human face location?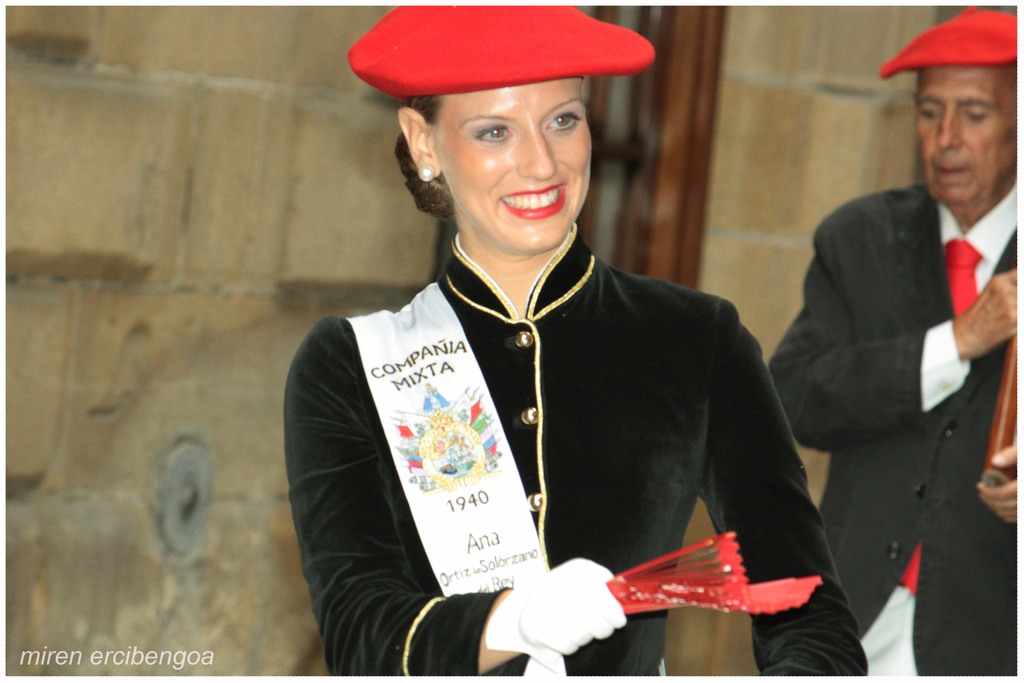
<region>911, 65, 1019, 215</region>
